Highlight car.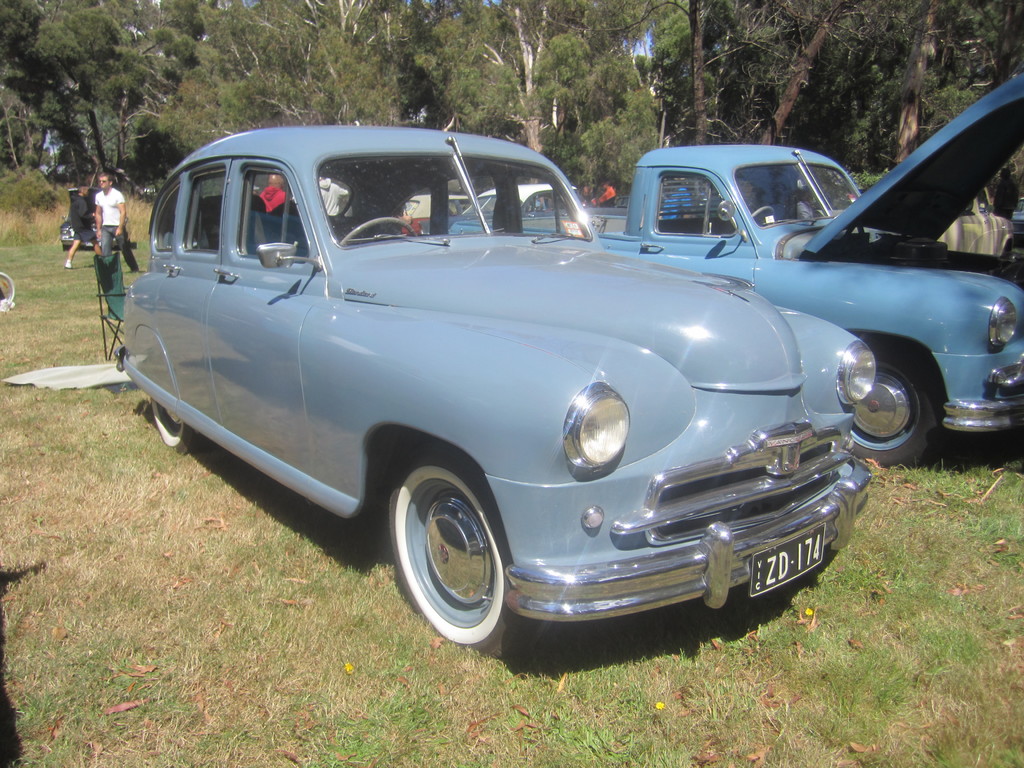
Highlighted region: select_region(422, 73, 1023, 463).
